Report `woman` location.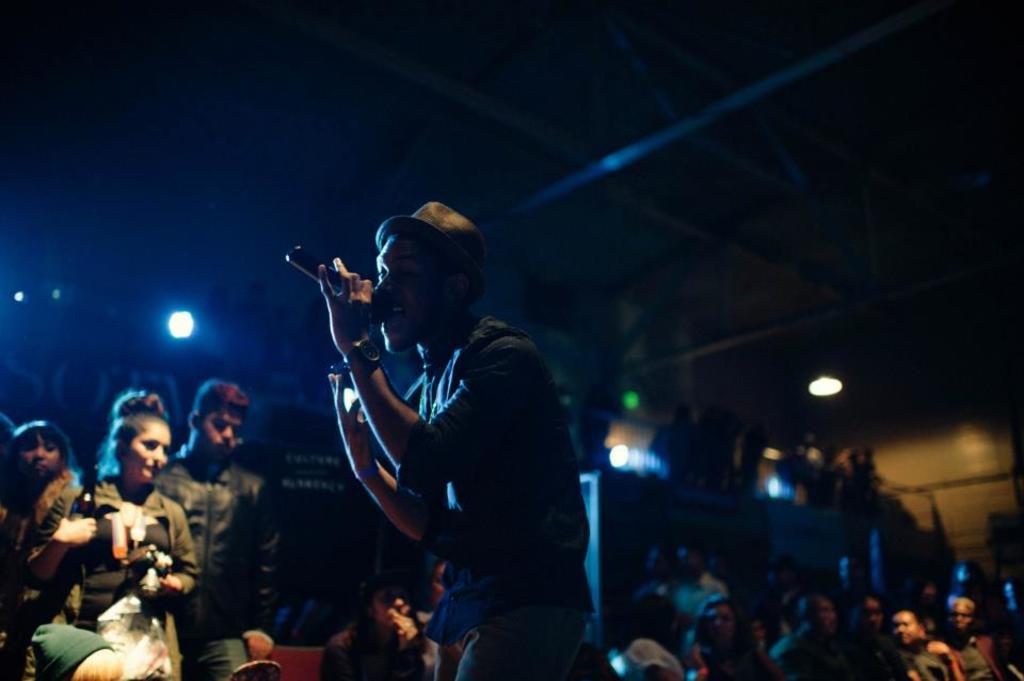
Report: 0/422/91/680.
